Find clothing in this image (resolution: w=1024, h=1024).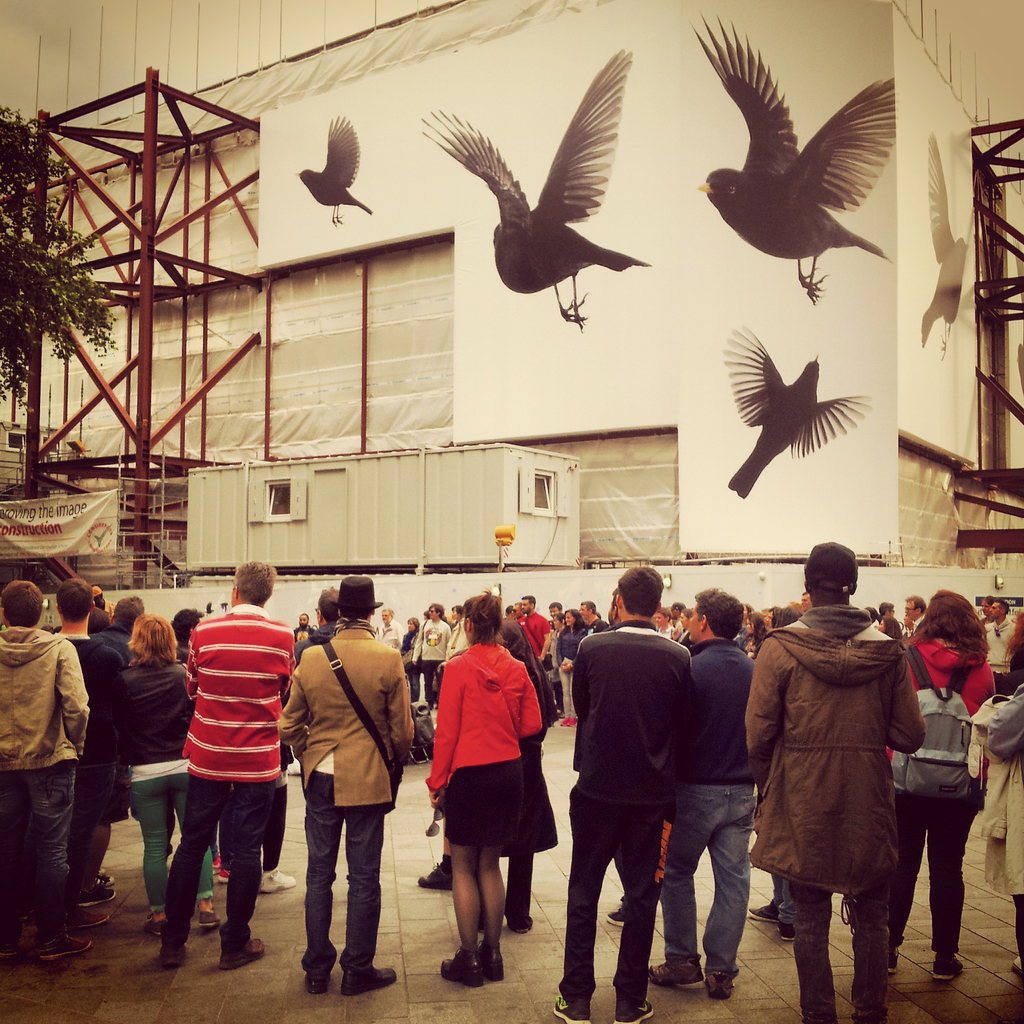
bbox=(0, 620, 100, 939).
